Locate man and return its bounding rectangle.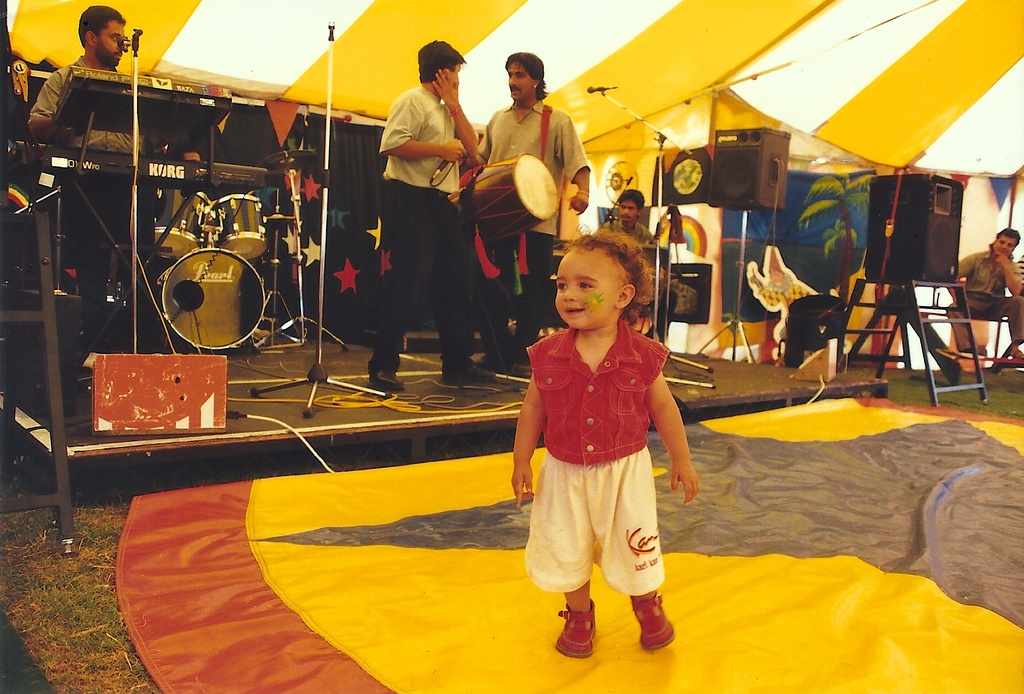
pyautogui.locateOnScreen(449, 51, 617, 357).
